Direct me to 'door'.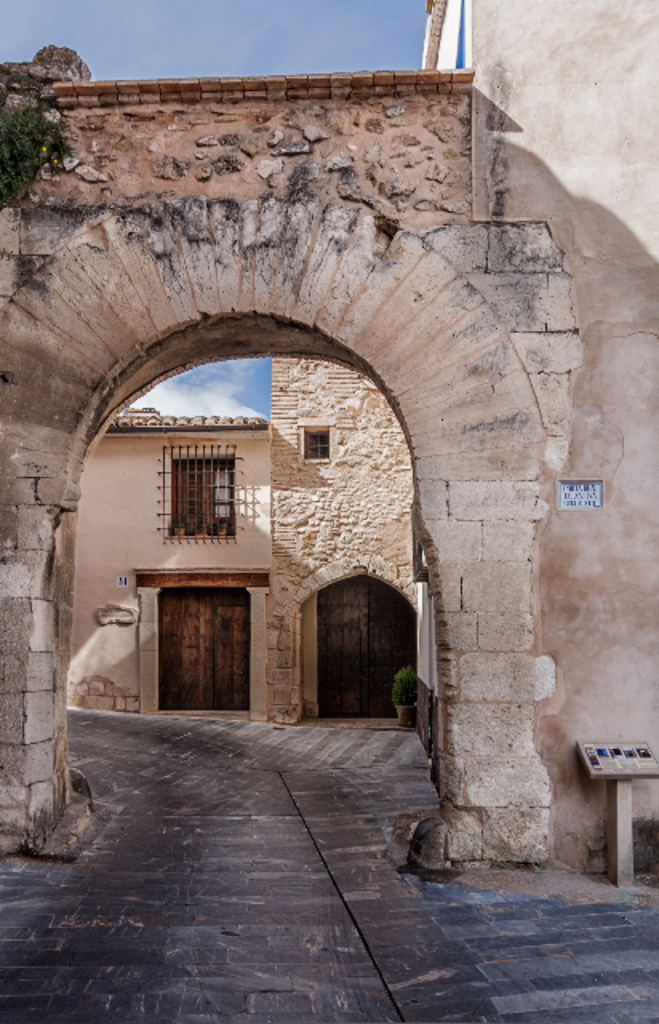
Direction: [144,565,264,722].
